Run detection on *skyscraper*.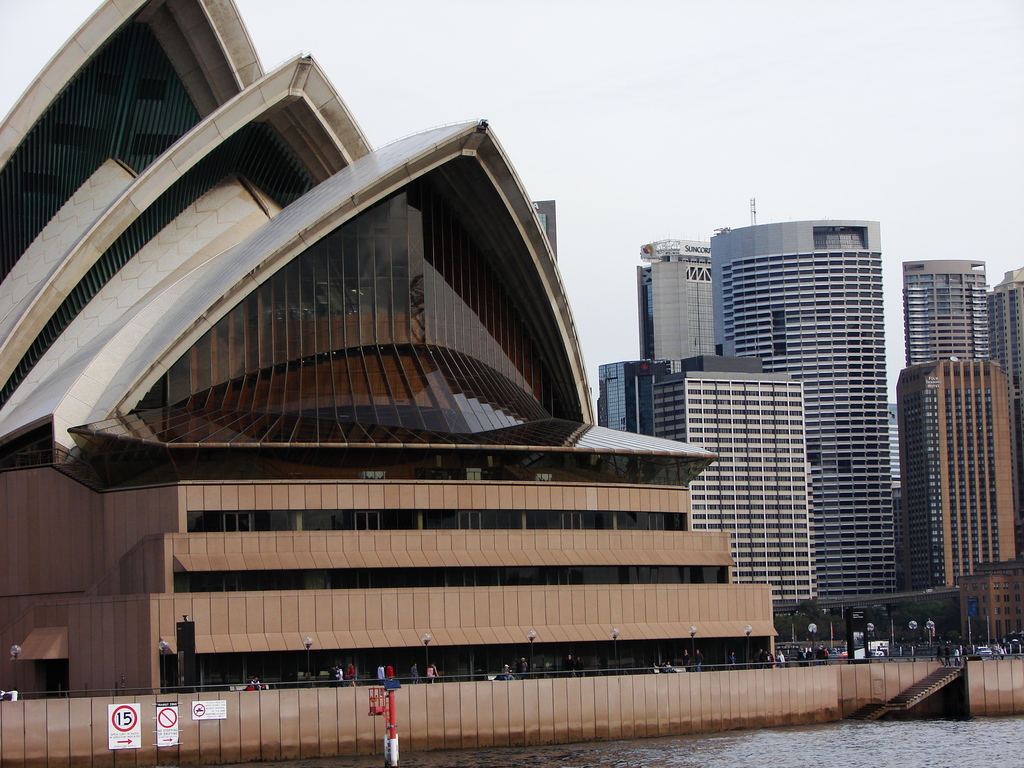
Result: (636, 230, 727, 367).
